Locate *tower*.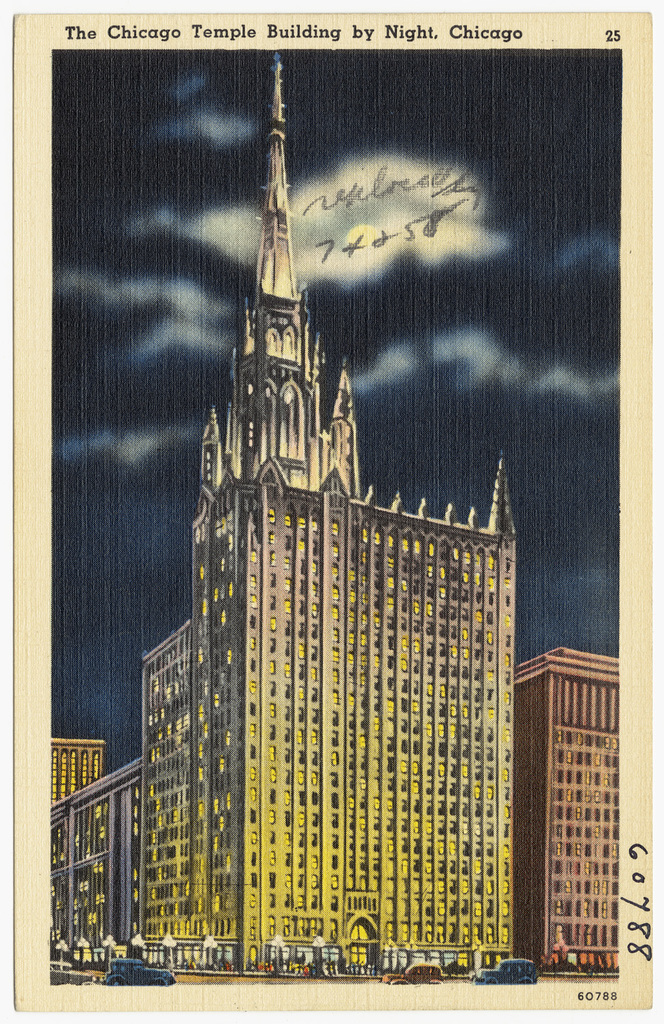
Bounding box: [510,635,618,967].
